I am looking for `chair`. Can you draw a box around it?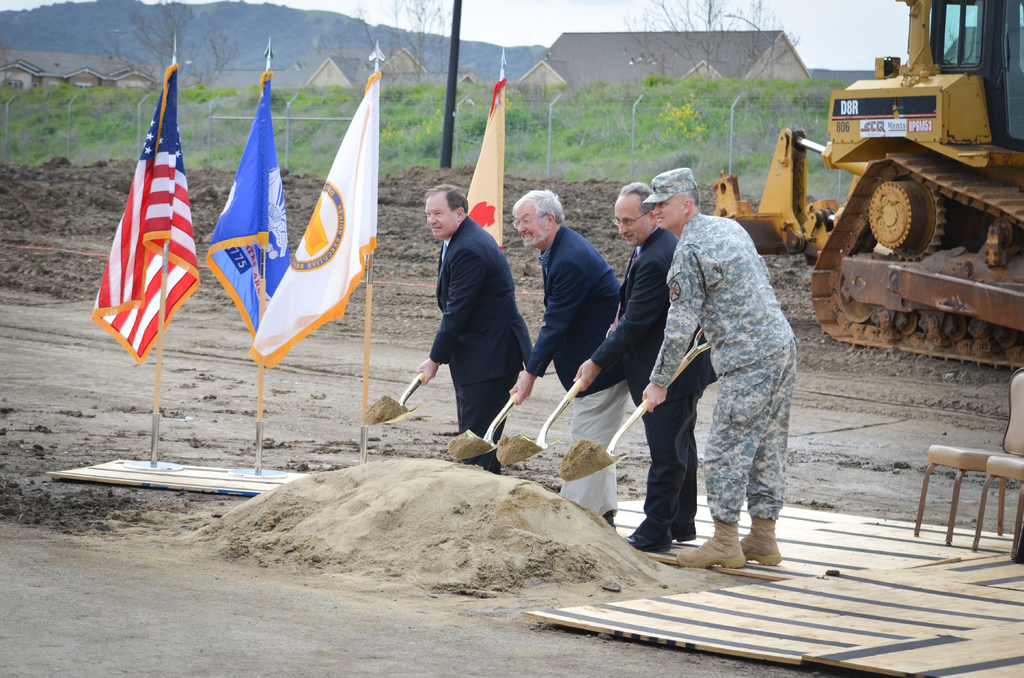
Sure, the bounding box is bbox=(914, 364, 1023, 550).
